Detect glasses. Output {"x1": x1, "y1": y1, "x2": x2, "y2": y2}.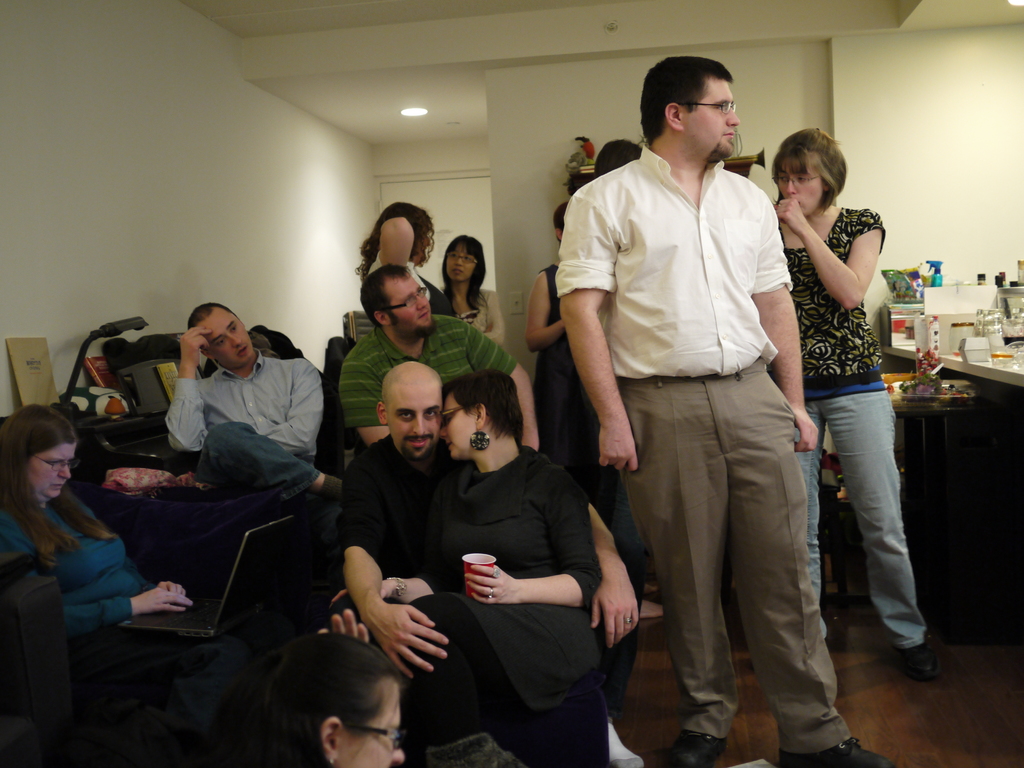
{"x1": 695, "y1": 99, "x2": 737, "y2": 114}.
